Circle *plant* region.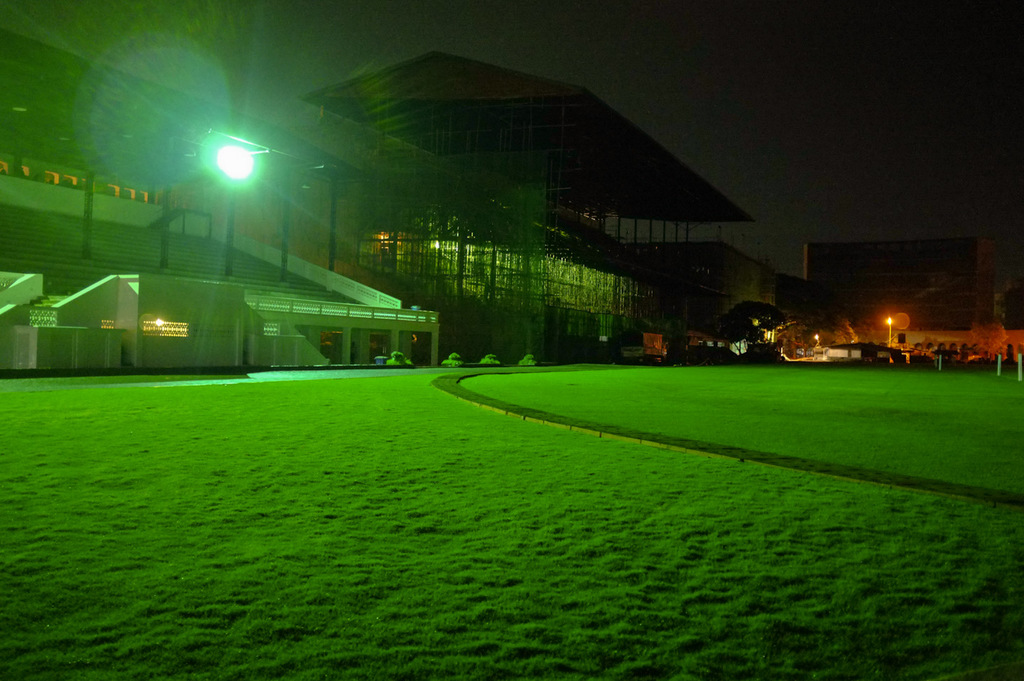
Region: {"left": 513, "top": 352, "right": 538, "bottom": 371}.
